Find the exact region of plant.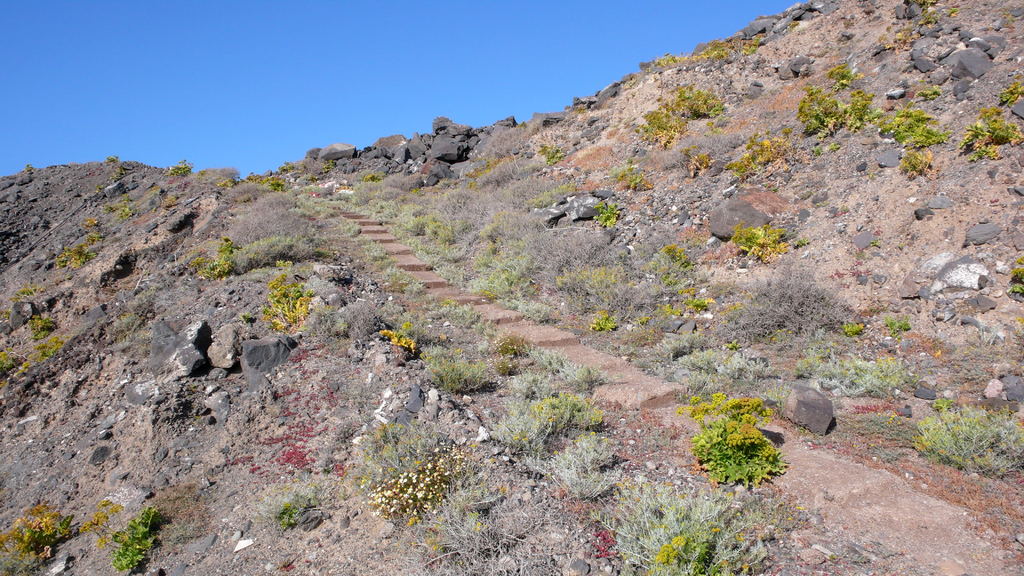
Exact region: x1=596 y1=200 x2=620 y2=229.
